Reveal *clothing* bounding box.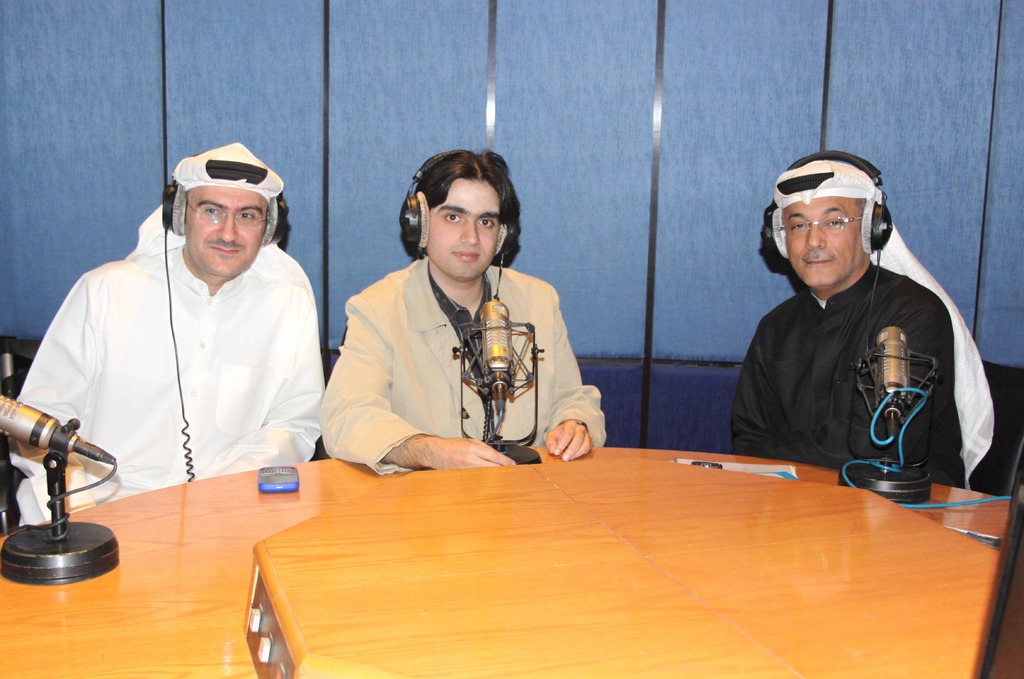
Revealed: <bbox>316, 258, 606, 475</bbox>.
